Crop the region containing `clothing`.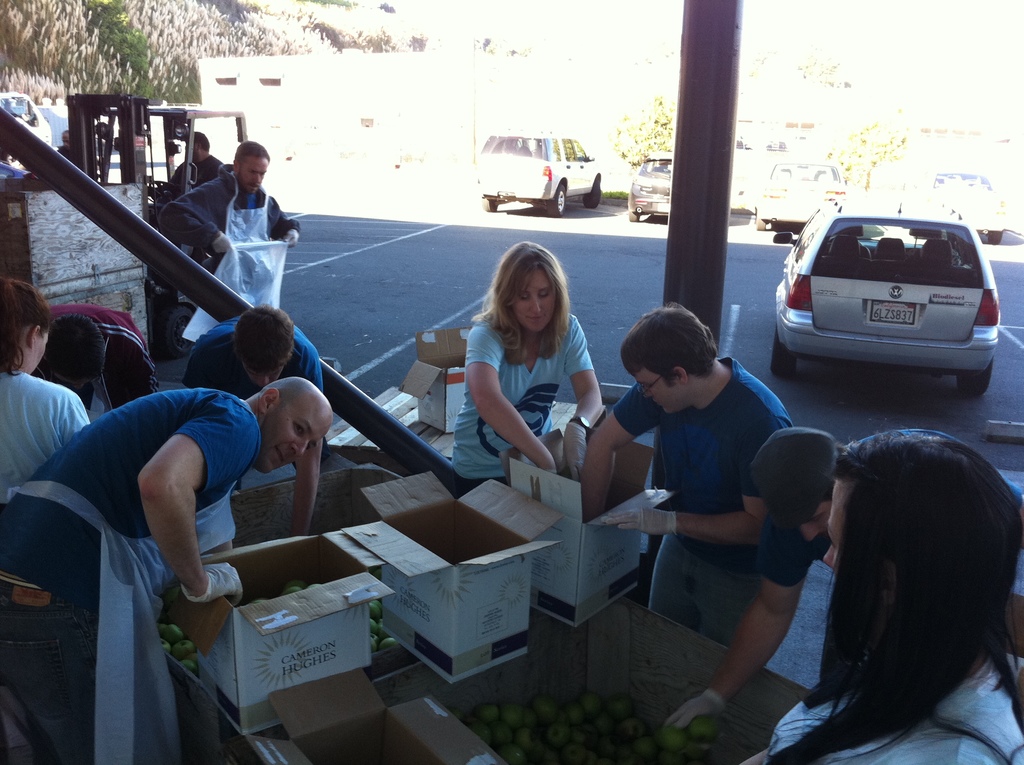
Crop region: crop(0, 384, 260, 764).
